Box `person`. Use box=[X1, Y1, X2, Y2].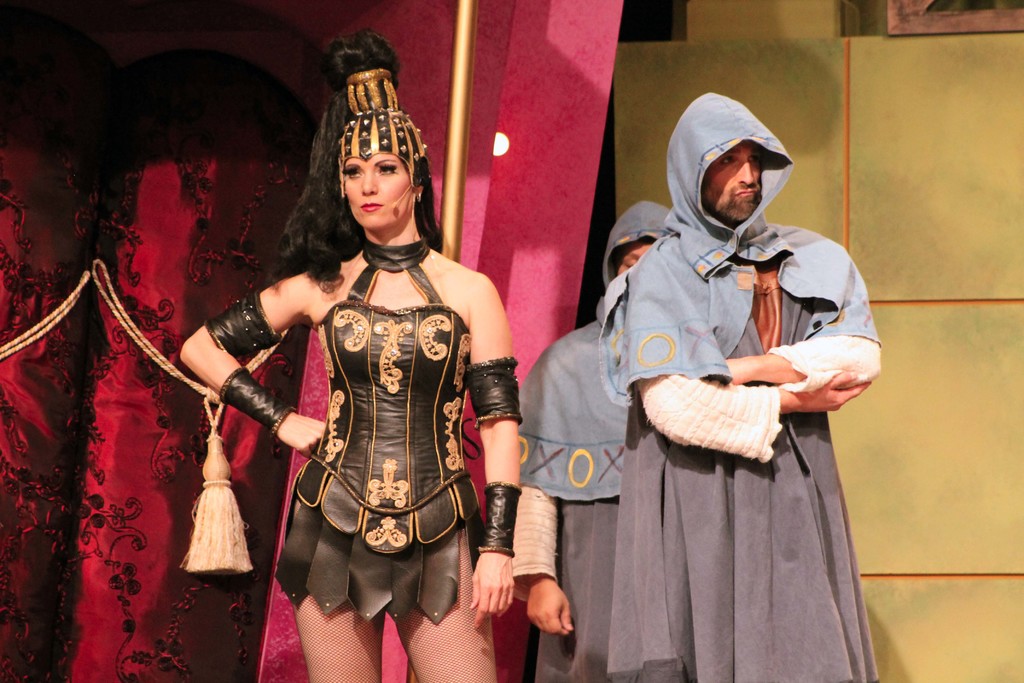
box=[506, 197, 671, 676].
